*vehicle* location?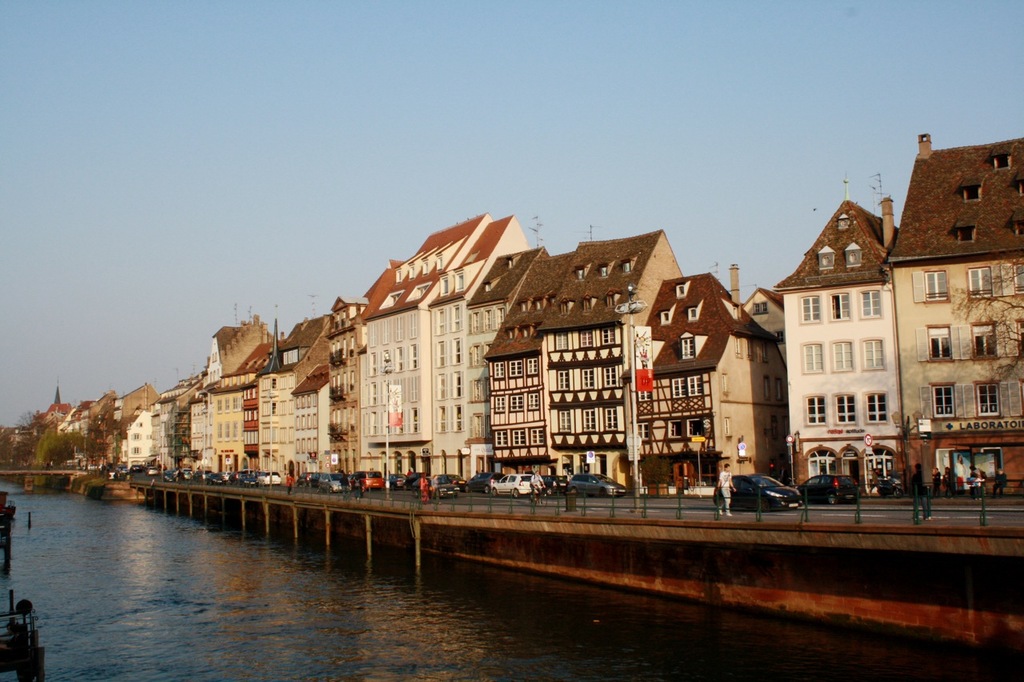
crop(723, 473, 816, 520)
